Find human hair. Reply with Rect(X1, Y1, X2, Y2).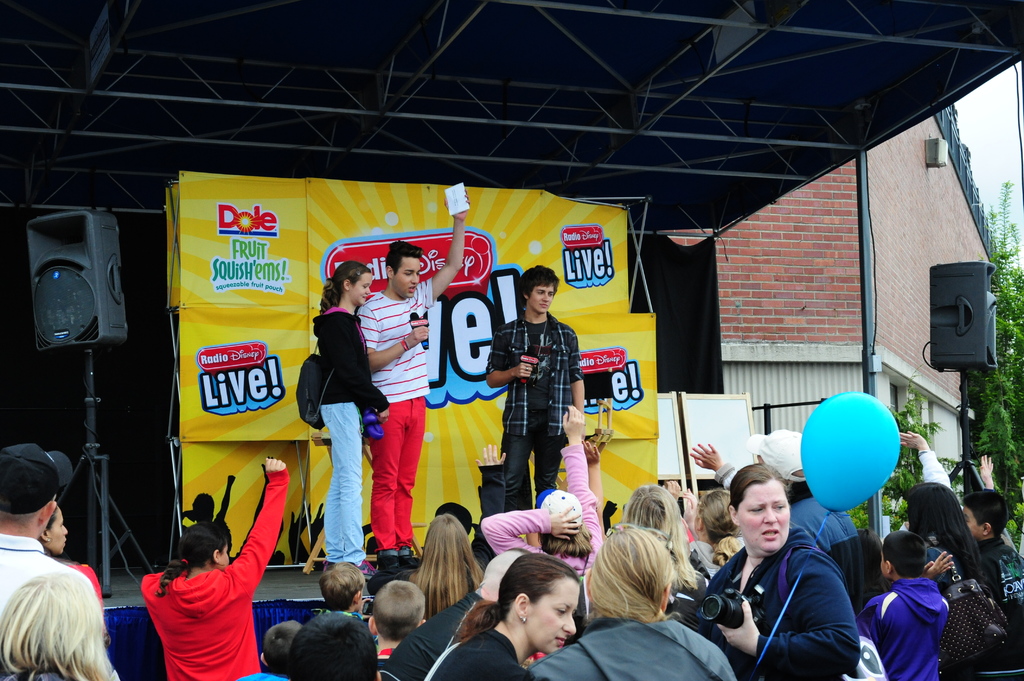
Rect(42, 504, 58, 541).
